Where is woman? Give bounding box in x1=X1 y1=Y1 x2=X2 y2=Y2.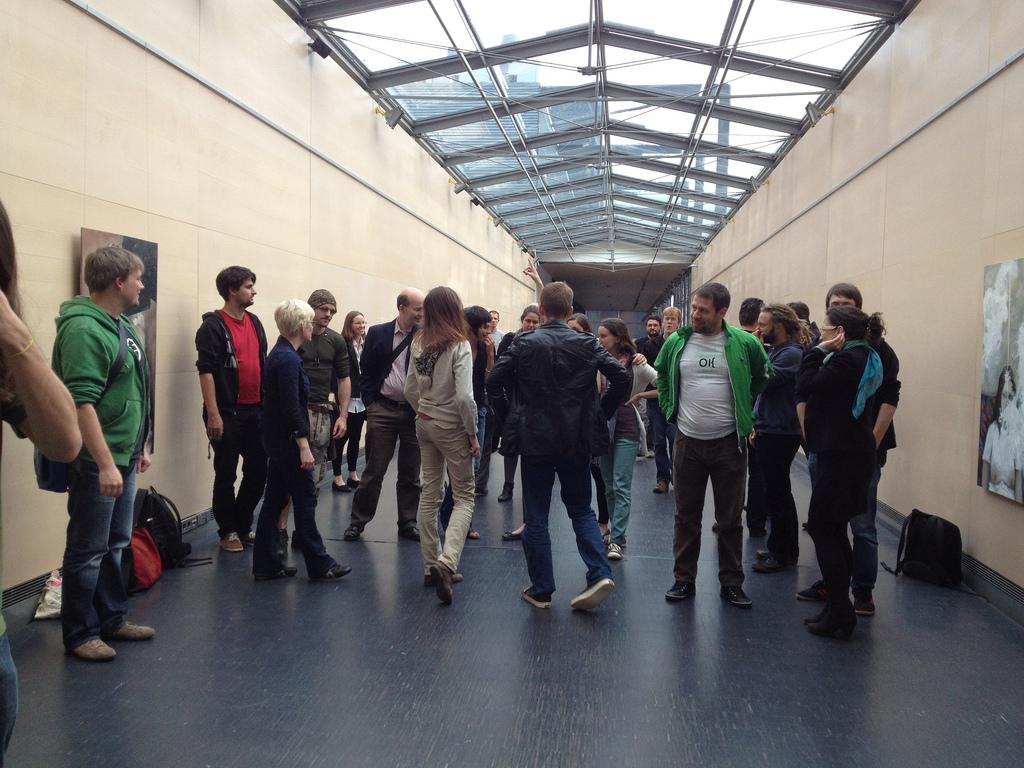
x1=587 y1=319 x2=666 y2=559.
